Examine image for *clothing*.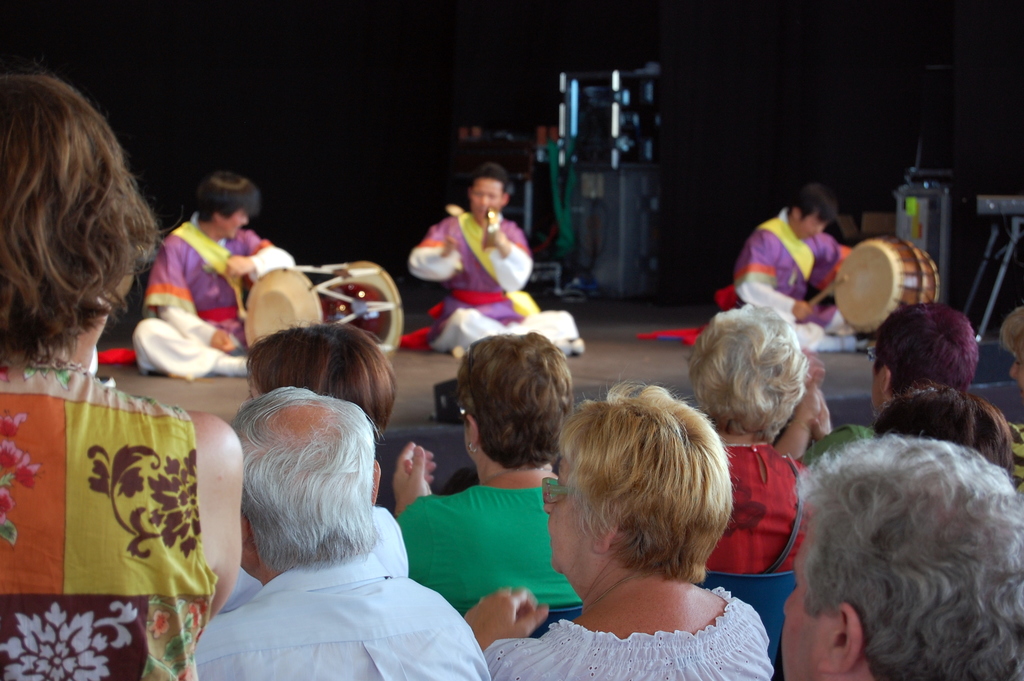
Examination result: <box>394,489,588,619</box>.
